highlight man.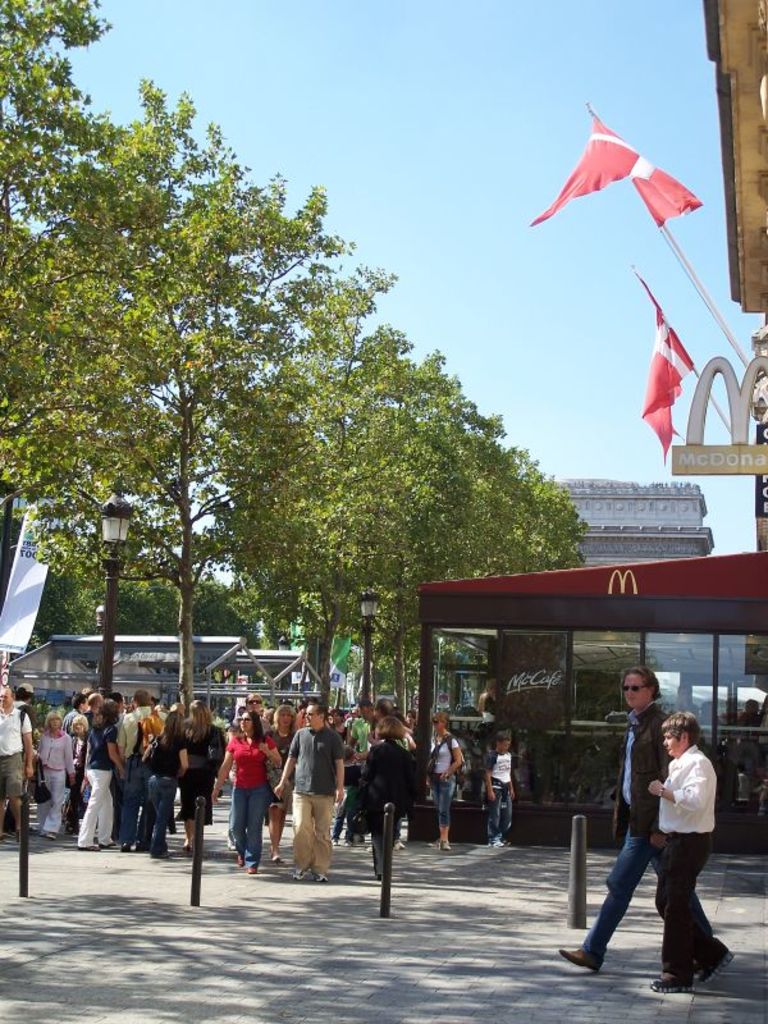
Highlighted region: [left=280, top=701, right=339, bottom=872].
